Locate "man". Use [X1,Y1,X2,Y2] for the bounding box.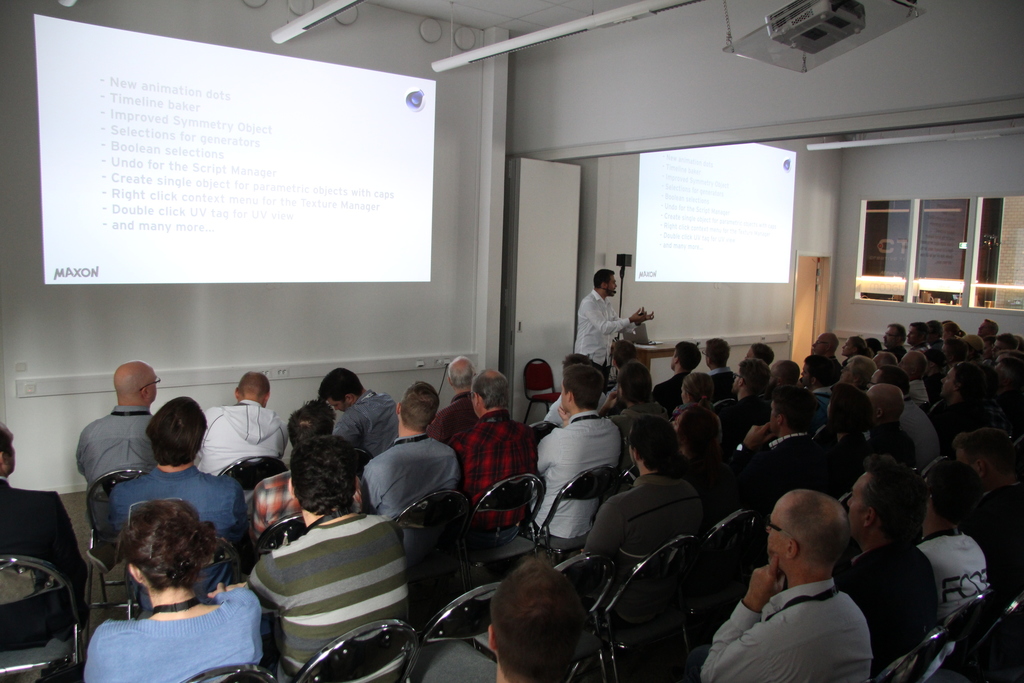
[530,364,620,550].
